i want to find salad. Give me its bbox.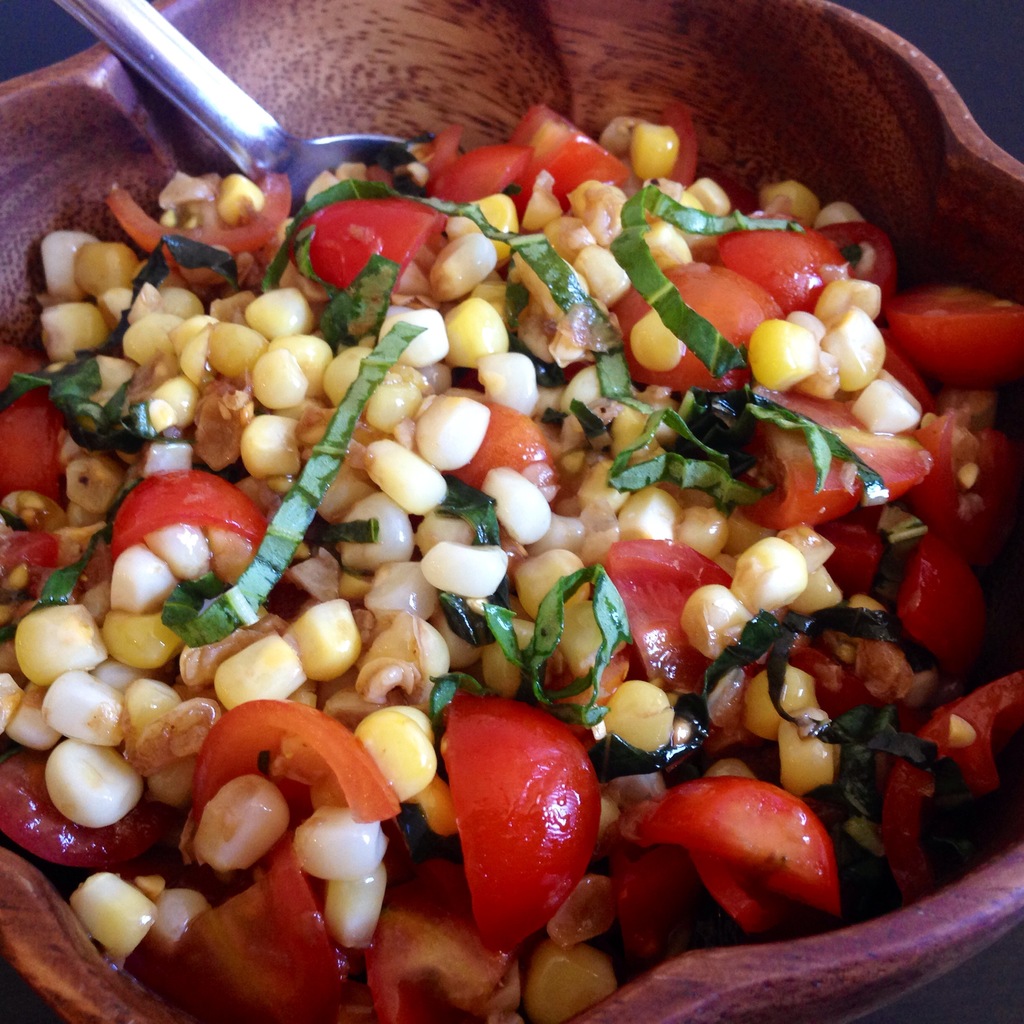
[x1=0, y1=93, x2=1023, y2=1020].
